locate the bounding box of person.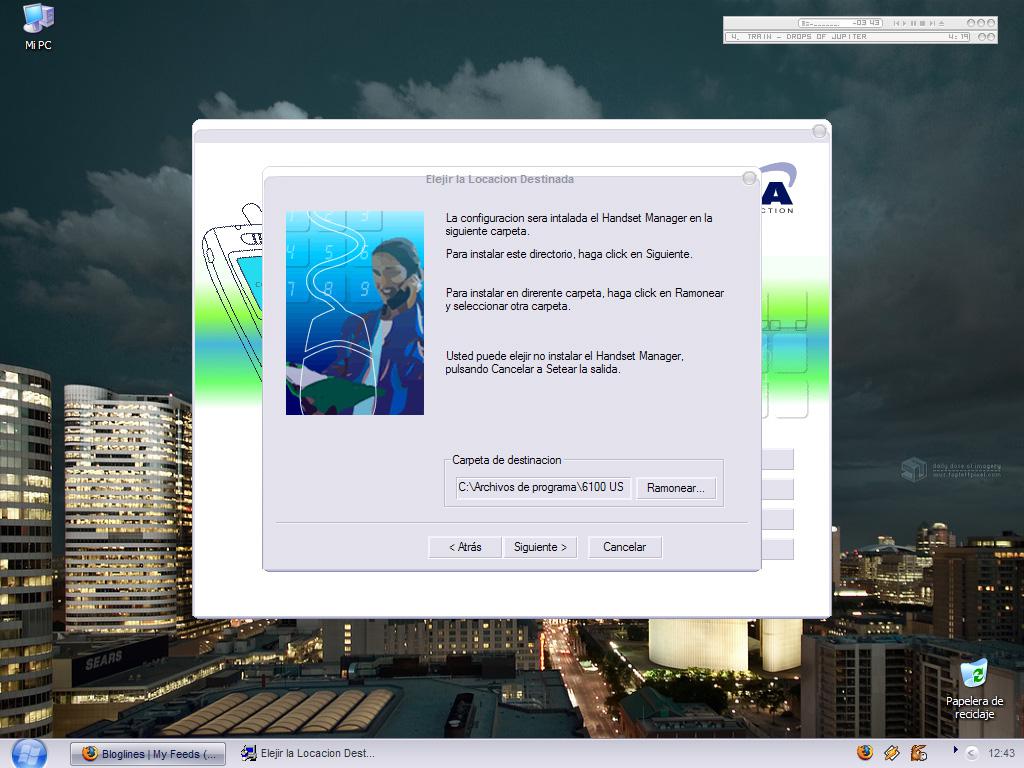
Bounding box: (329,219,445,437).
